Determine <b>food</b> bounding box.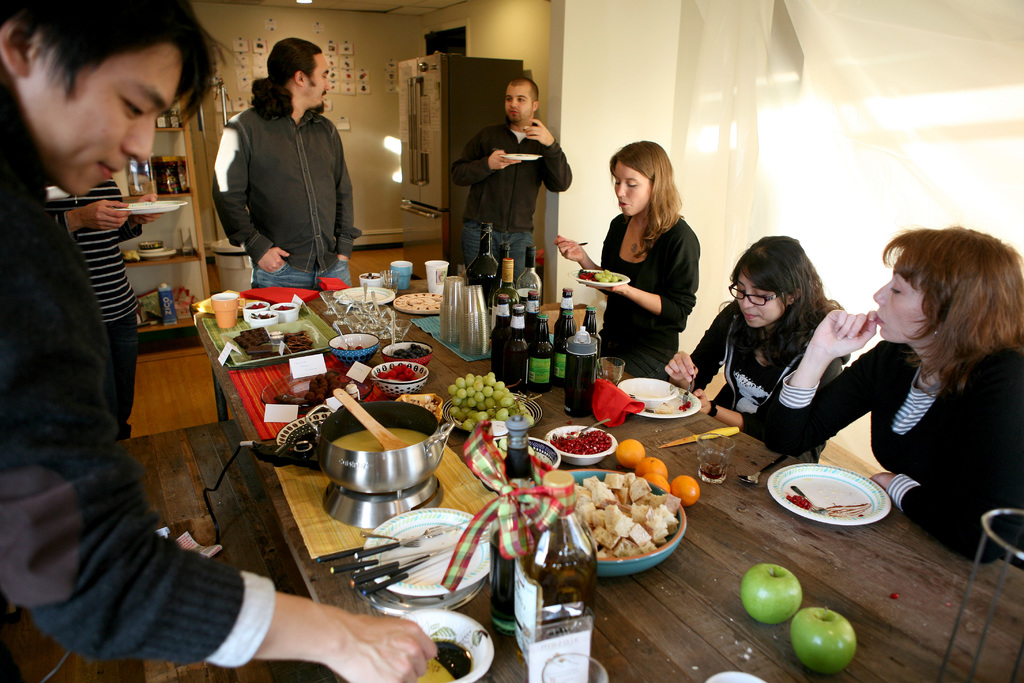
Determined: 792/614/855/671.
